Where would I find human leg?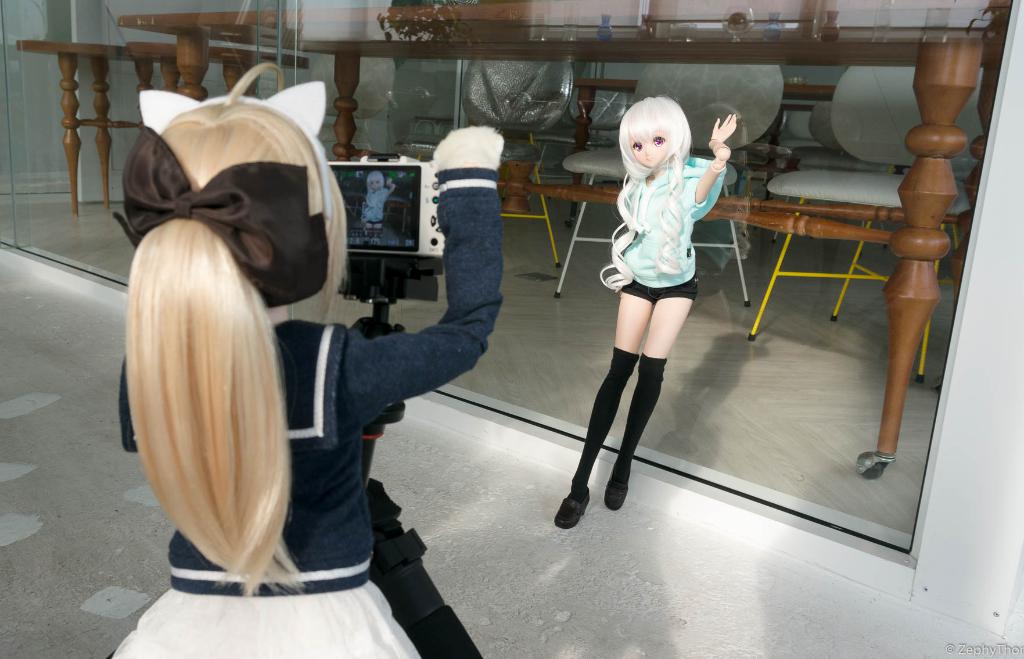
At (554, 274, 650, 526).
